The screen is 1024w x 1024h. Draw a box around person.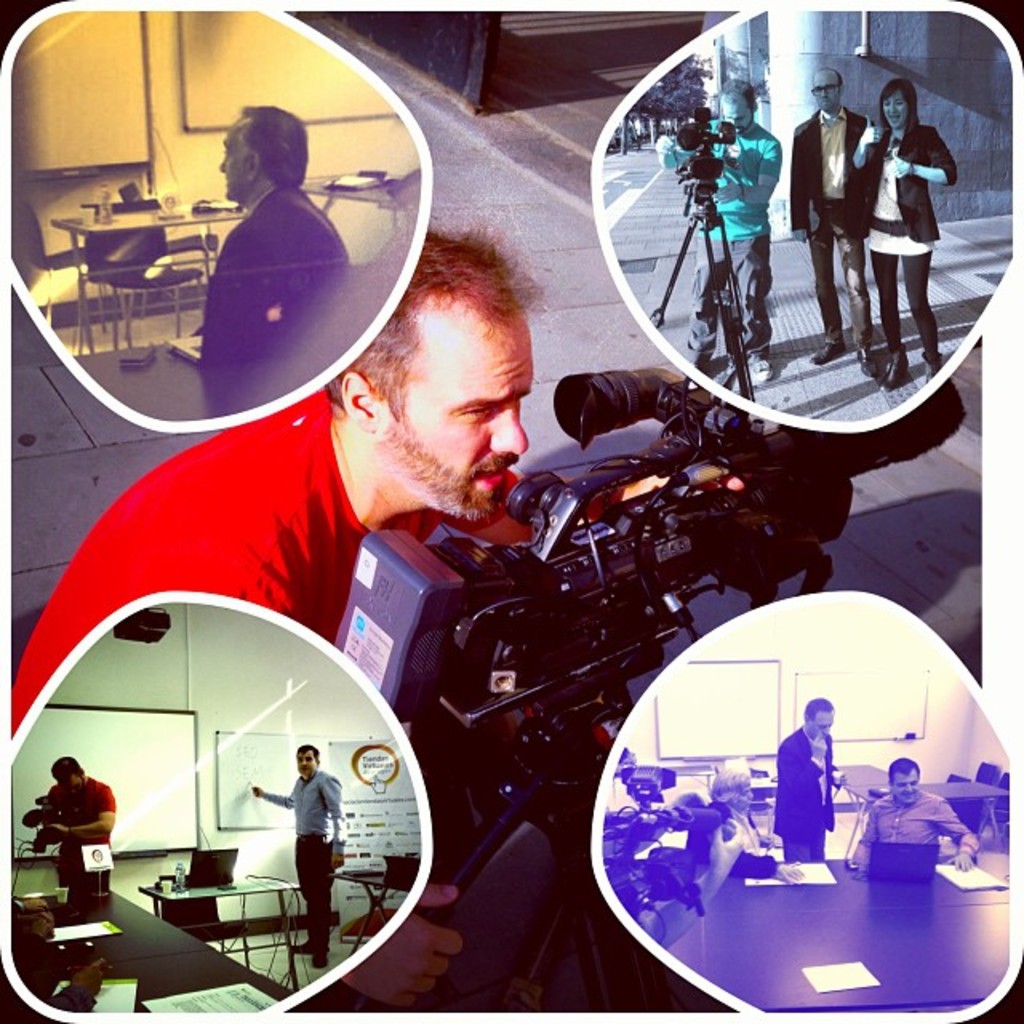
[x1=848, y1=758, x2=971, y2=866].
